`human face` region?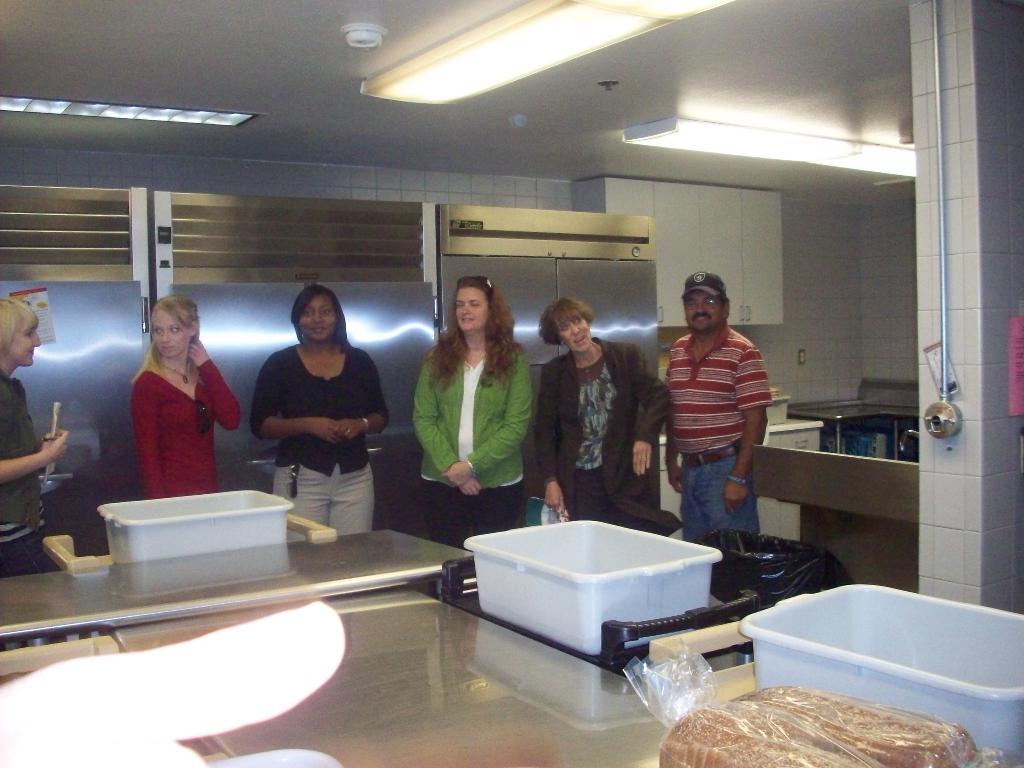
crop(298, 294, 339, 340)
